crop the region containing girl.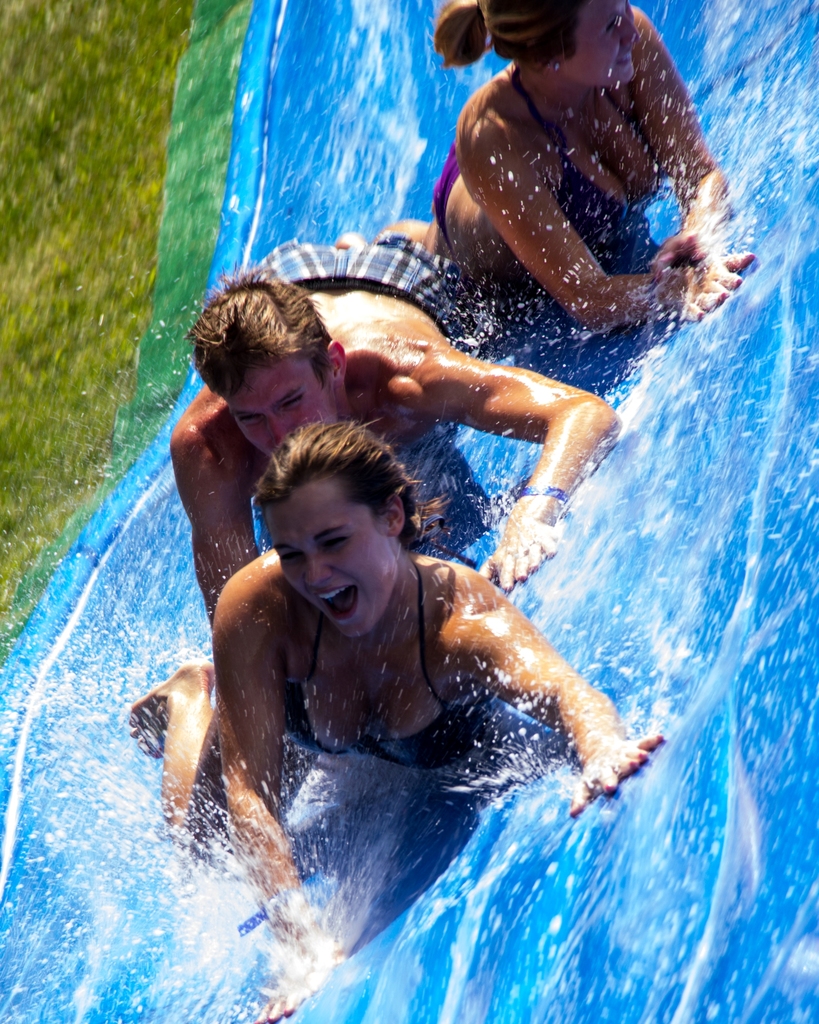
Crop region: l=383, t=0, r=724, b=318.
